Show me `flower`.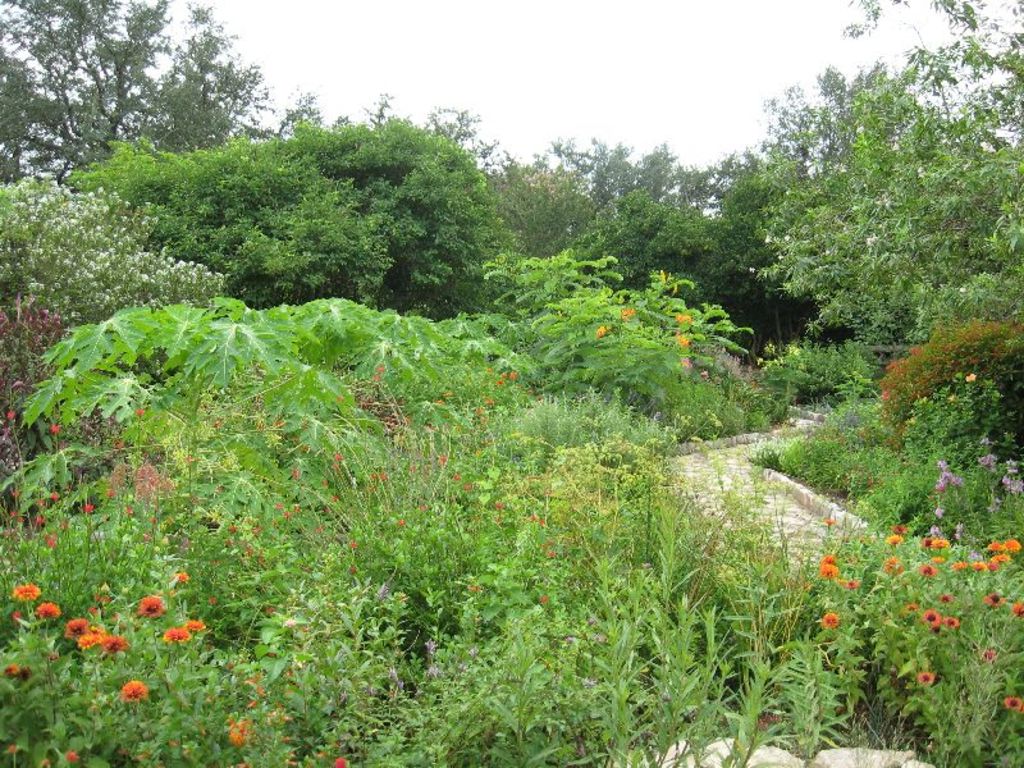
`flower` is here: (x1=943, y1=616, x2=959, y2=626).
